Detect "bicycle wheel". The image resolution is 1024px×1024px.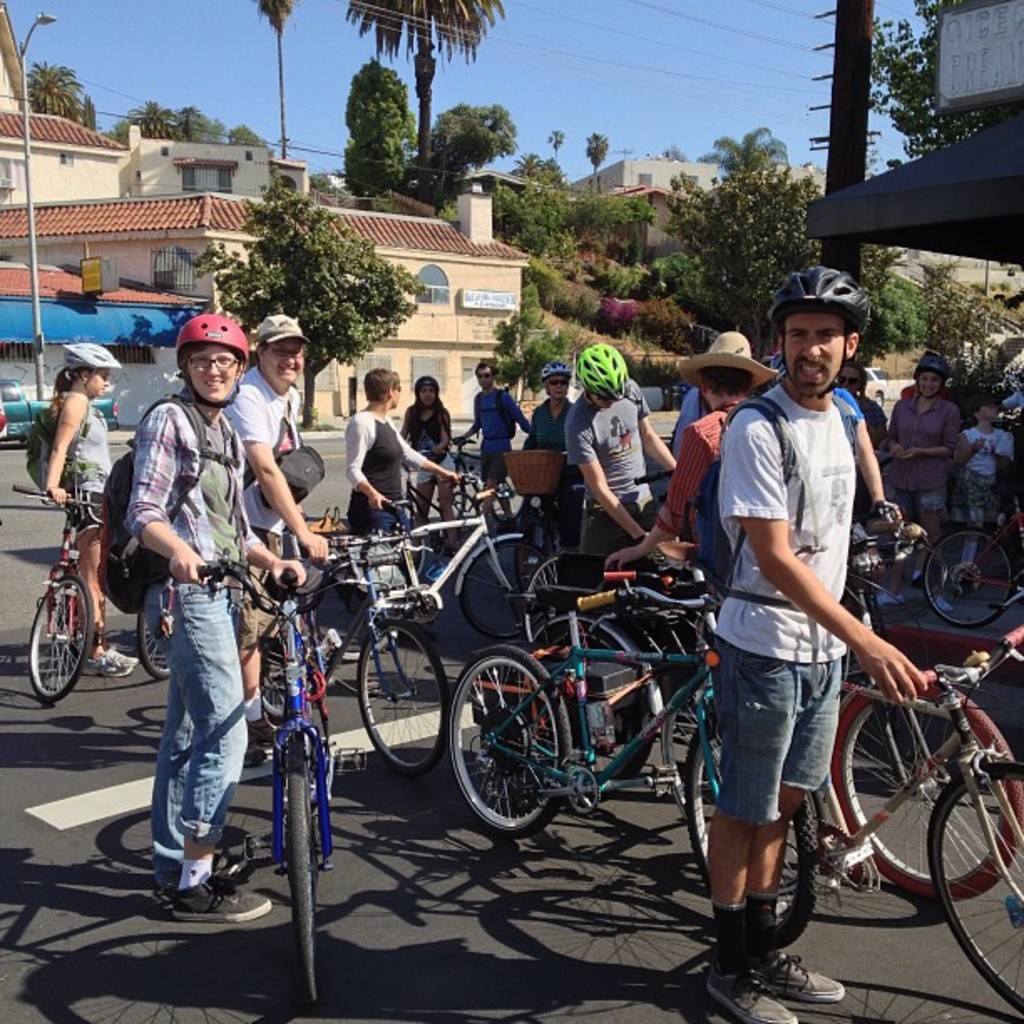
[301, 564, 422, 698].
